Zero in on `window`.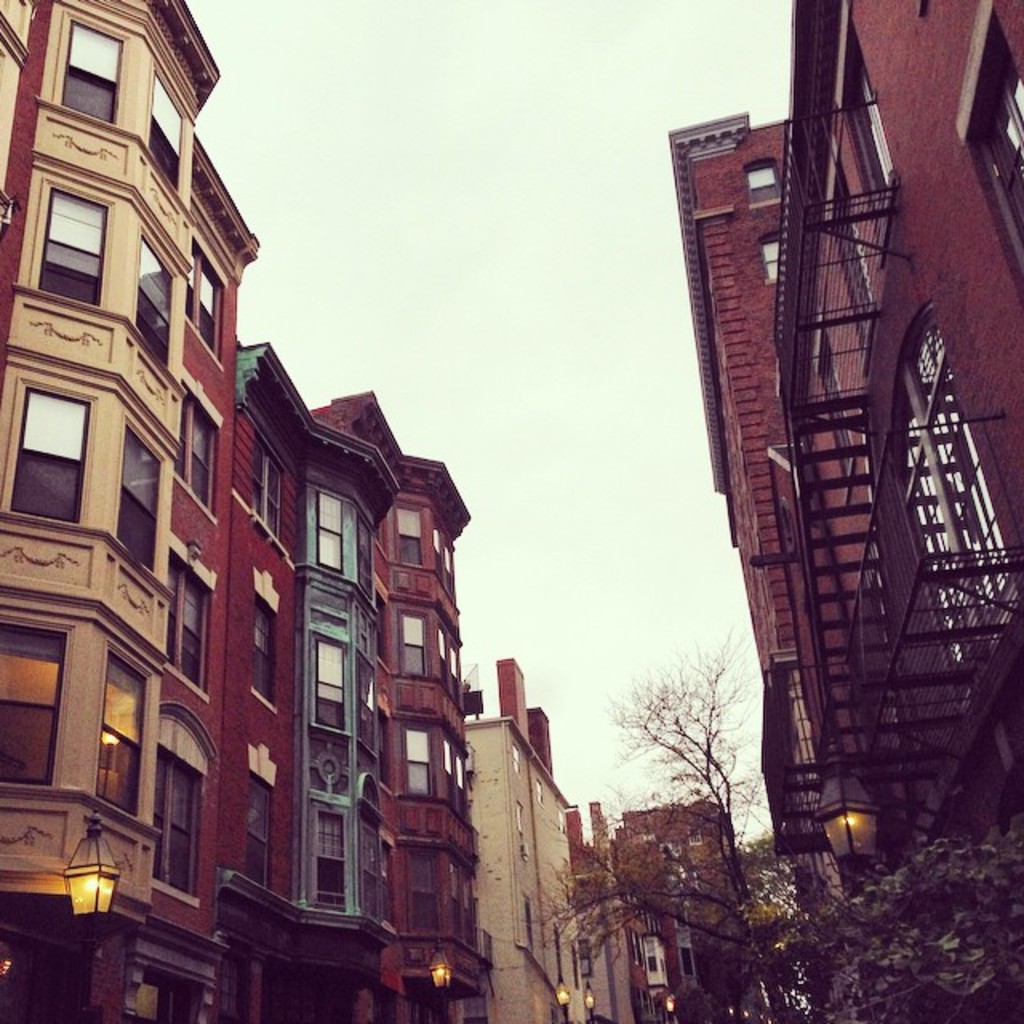
Zeroed in: <bbox>109, 418, 170, 598</bbox>.
